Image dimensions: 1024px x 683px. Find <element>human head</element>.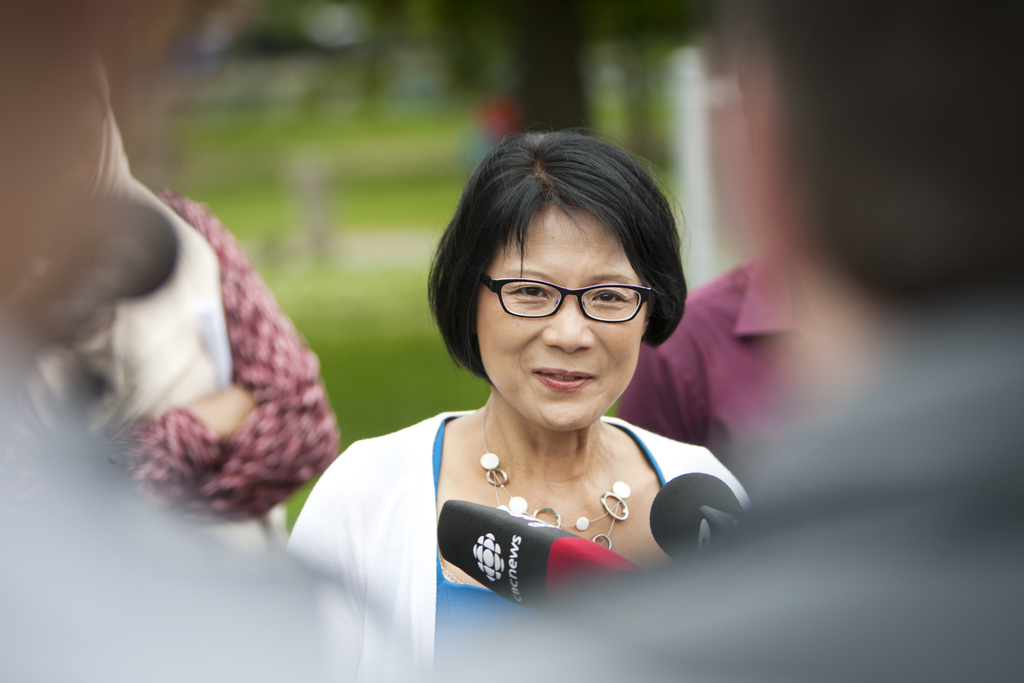
<bbox>437, 135, 689, 409</bbox>.
